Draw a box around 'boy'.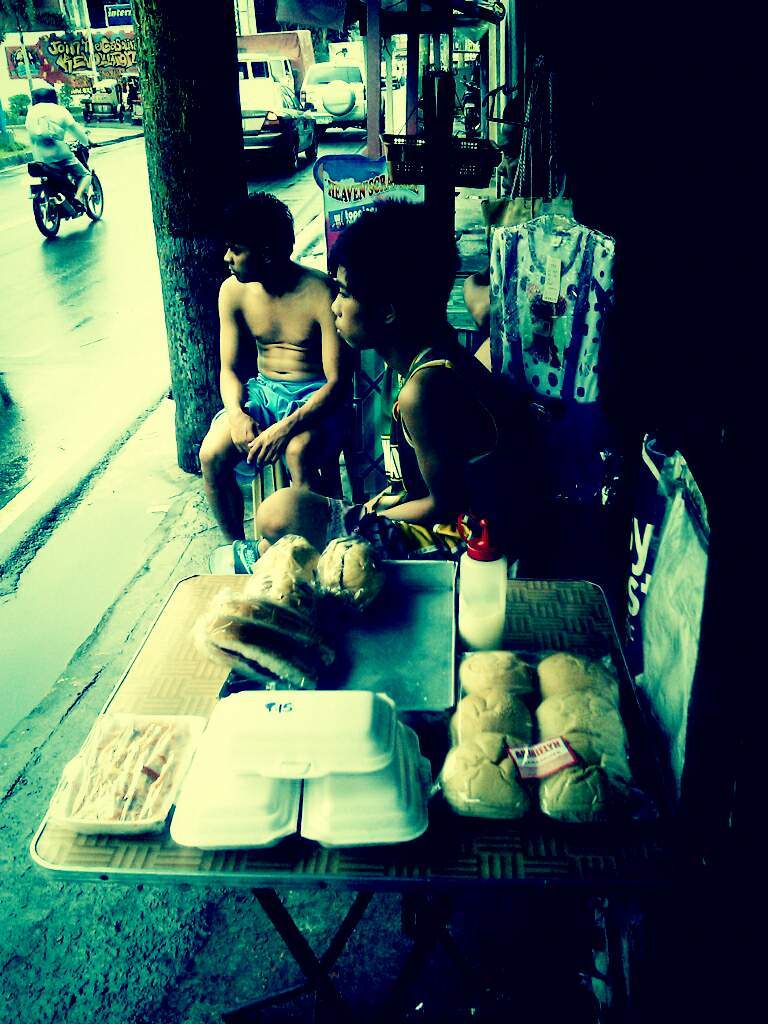
202, 189, 593, 576.
